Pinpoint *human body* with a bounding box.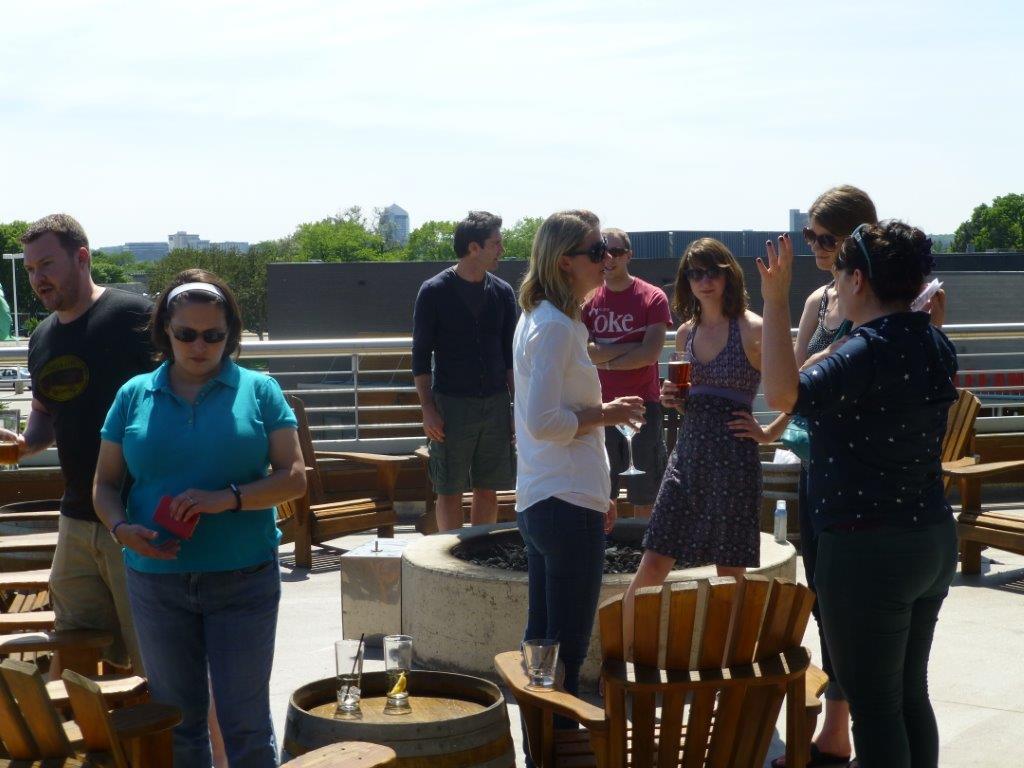
{"left": 788, "top": 276, "right": 952, "bottom": 767}.
